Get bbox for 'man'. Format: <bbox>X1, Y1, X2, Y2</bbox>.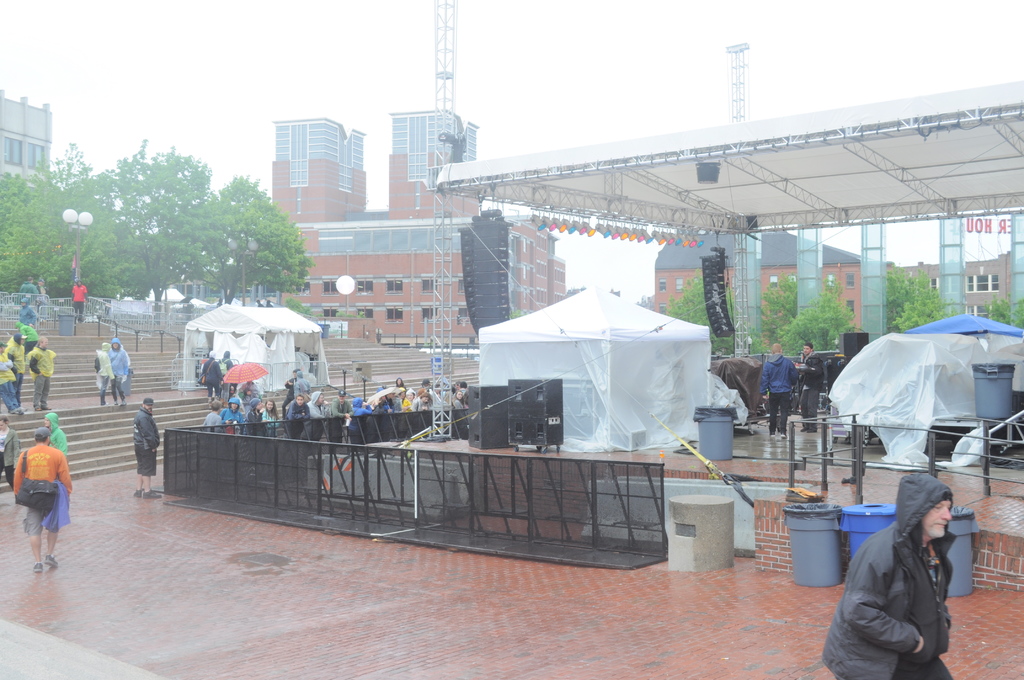
<bbox>3, 334, 28, 409</bbox>.
